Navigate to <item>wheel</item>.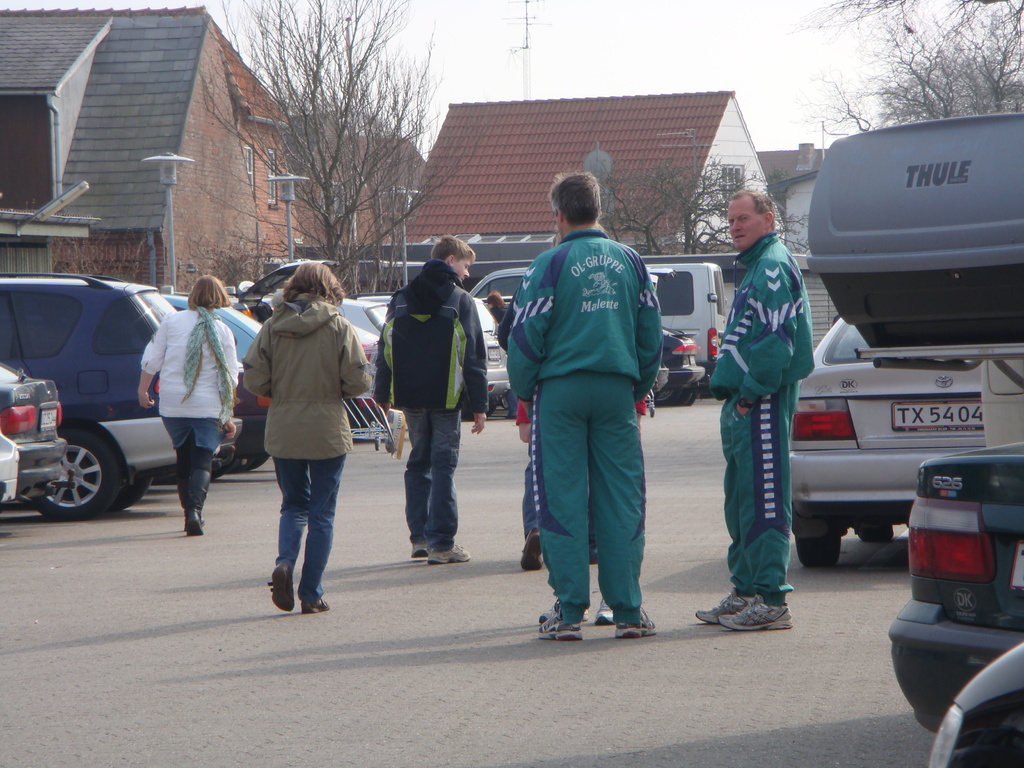
Navigation target: box(385, 442, 392, 450).
